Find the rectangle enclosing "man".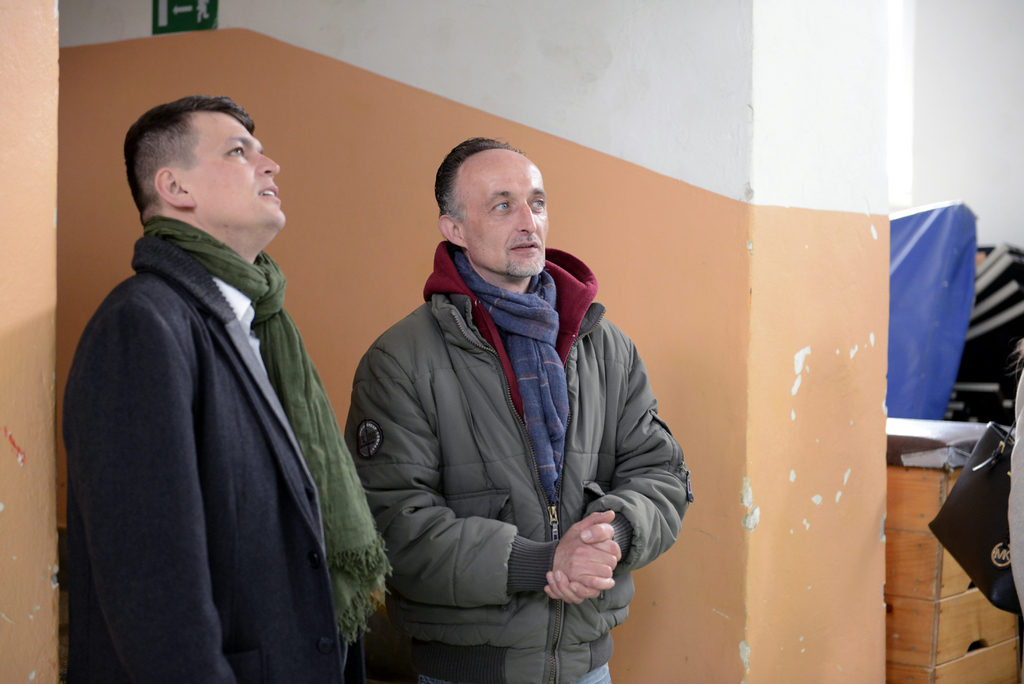
[338, 133, 698, 683].
